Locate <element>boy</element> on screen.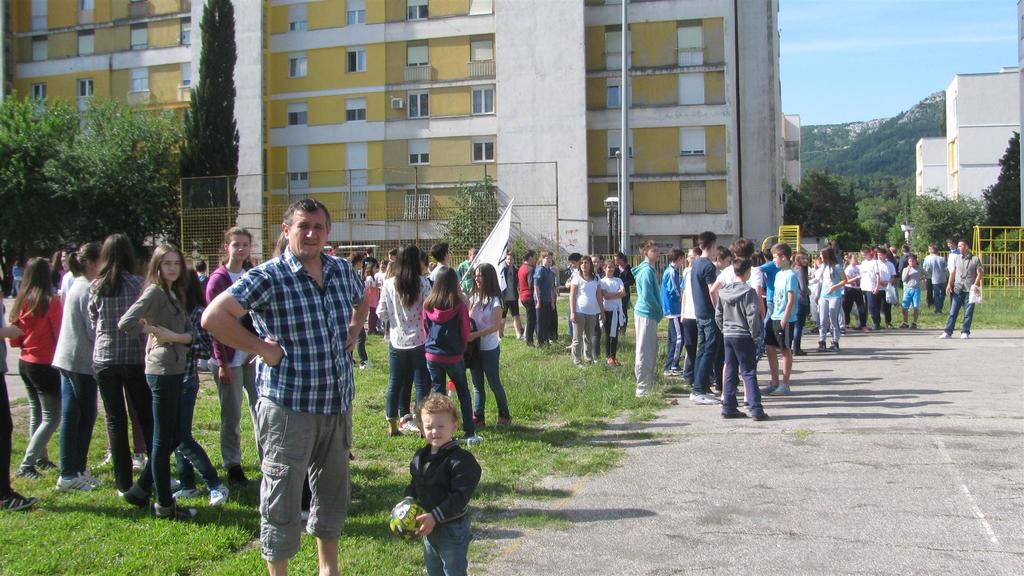
On screen at 518 251 538 341.
